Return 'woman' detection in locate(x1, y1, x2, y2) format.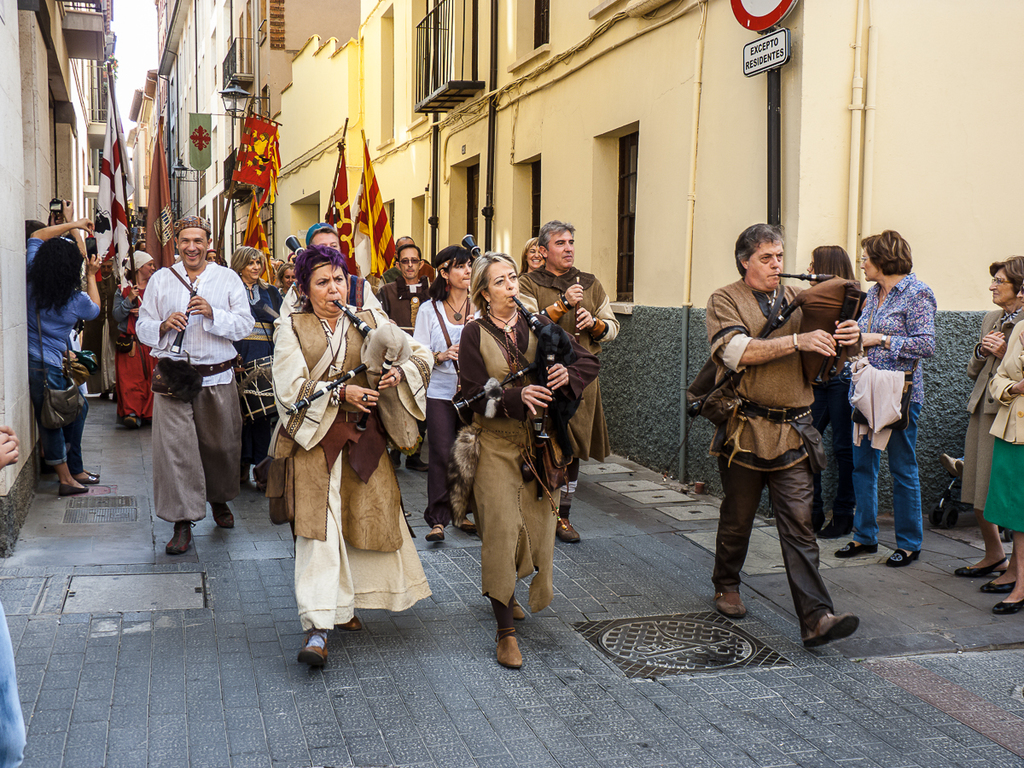
locate(234, 239, 286, 480).
